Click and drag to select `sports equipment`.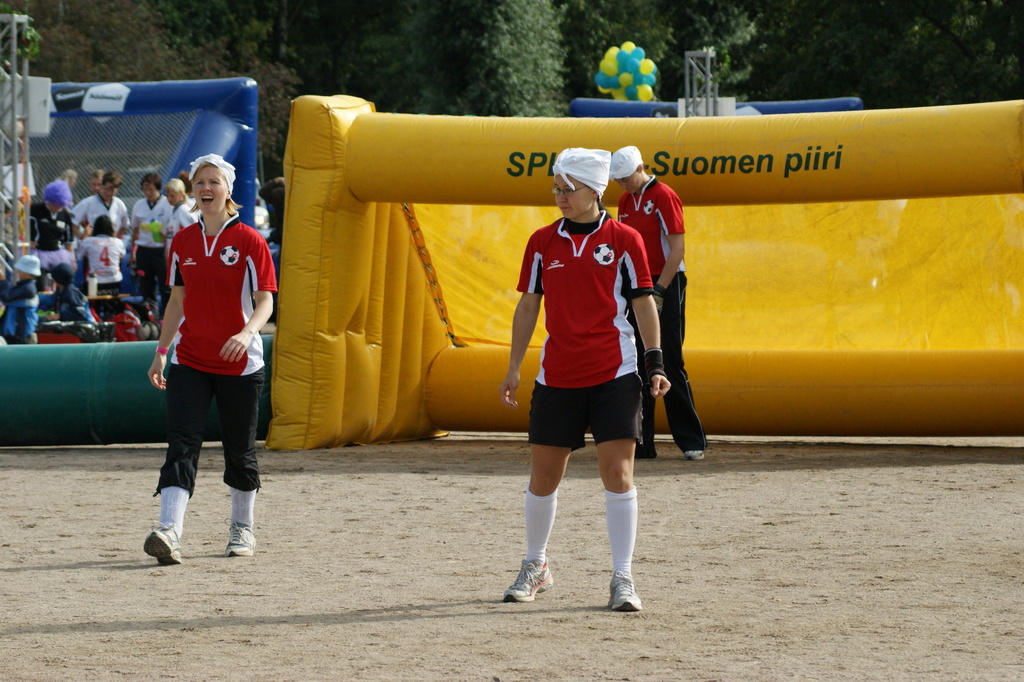
Selection: [500, 558, 556, 604].
